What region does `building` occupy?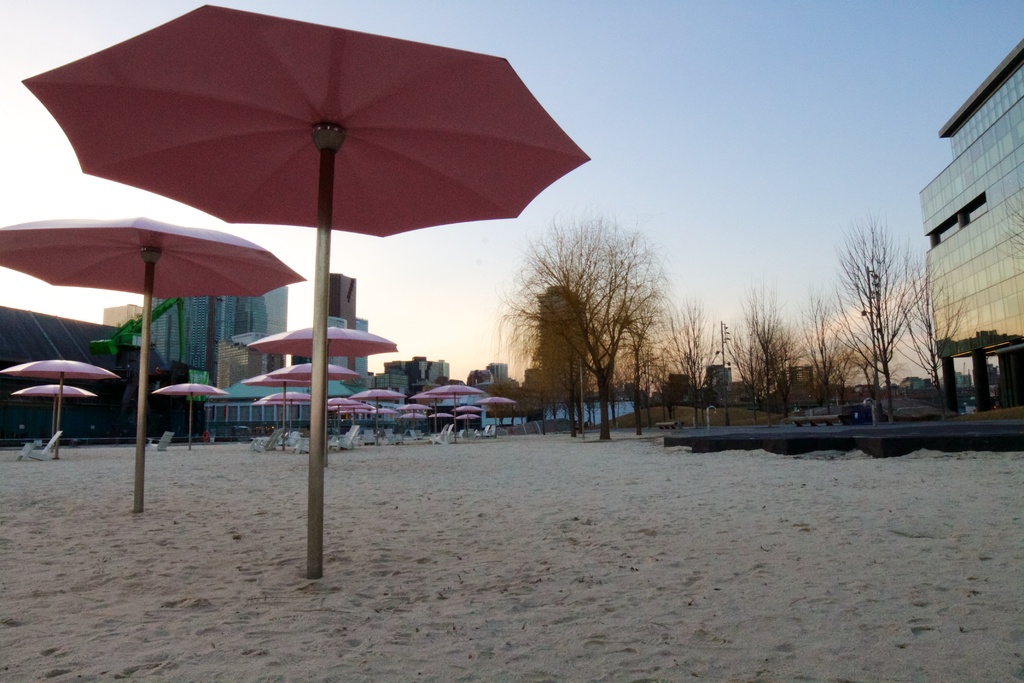
l=918, t=40, r=1023, b=412.
